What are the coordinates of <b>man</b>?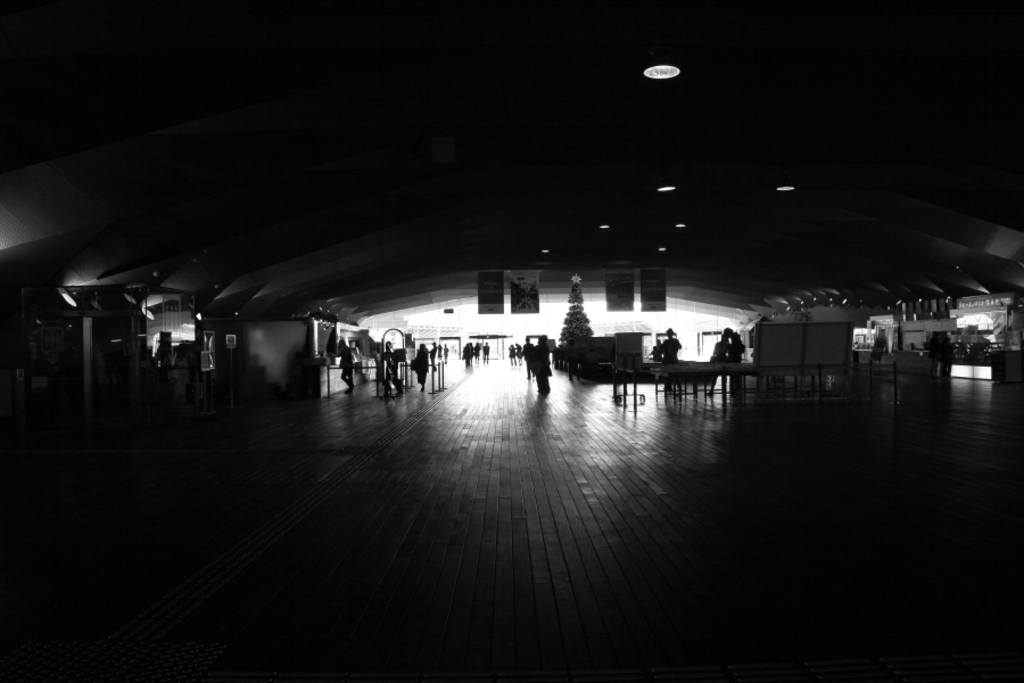
705/331/730/396.
